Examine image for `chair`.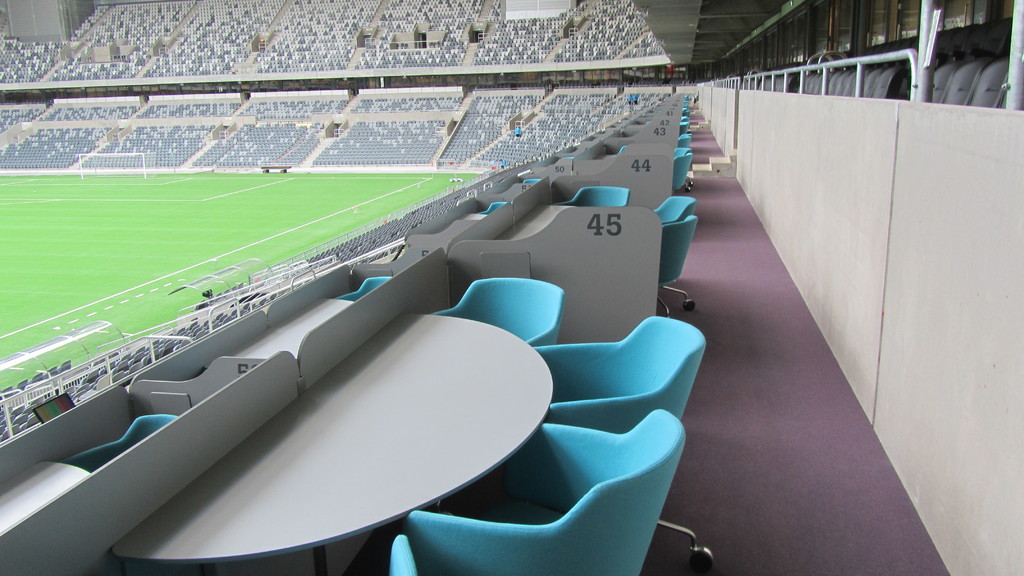
Examination result: l=649, t=196, r=696, b=226.
